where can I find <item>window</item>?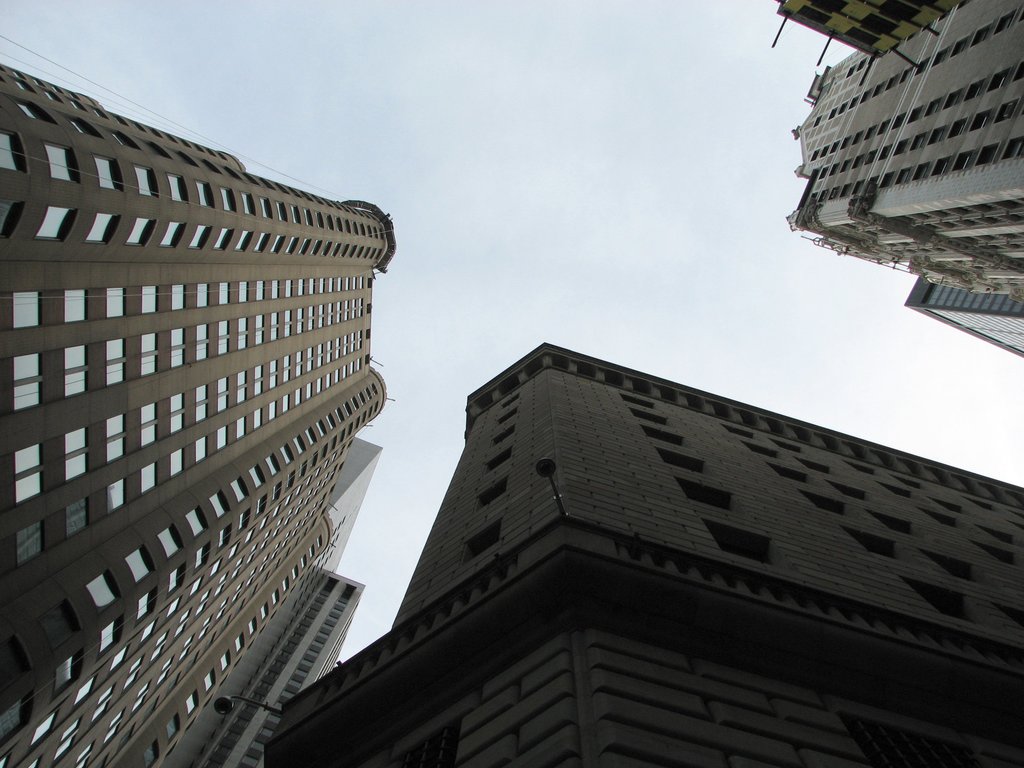
You can find it at locate(90, 104, 109, 119).
